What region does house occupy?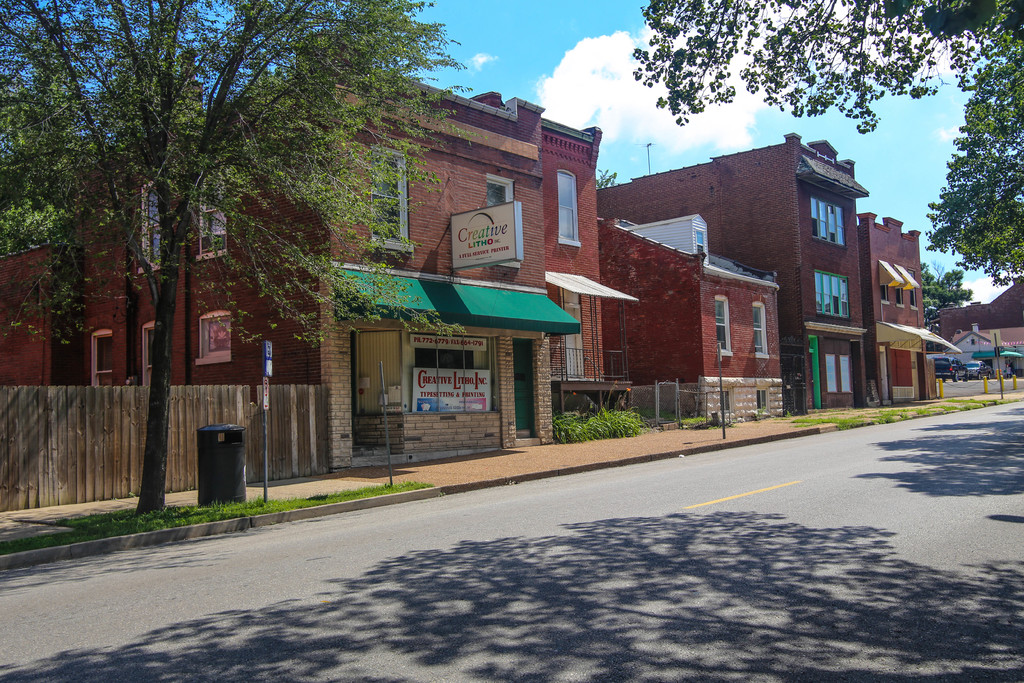
crop(594, 213, 784, 419).
